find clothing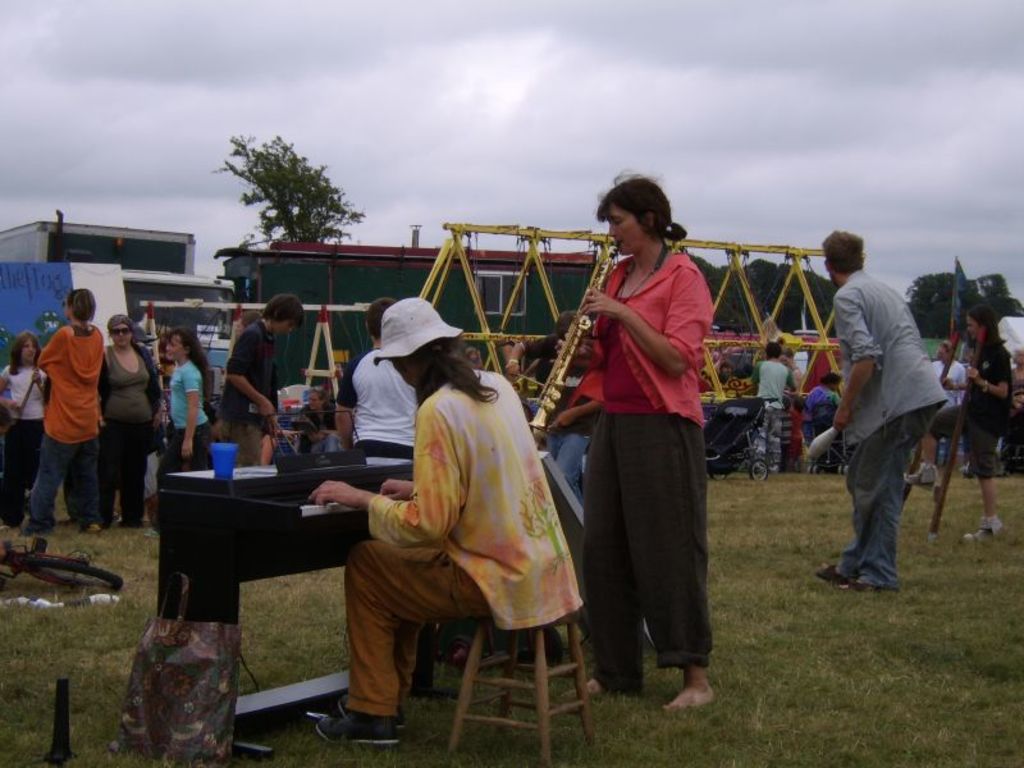
101, 348, 159, 513
